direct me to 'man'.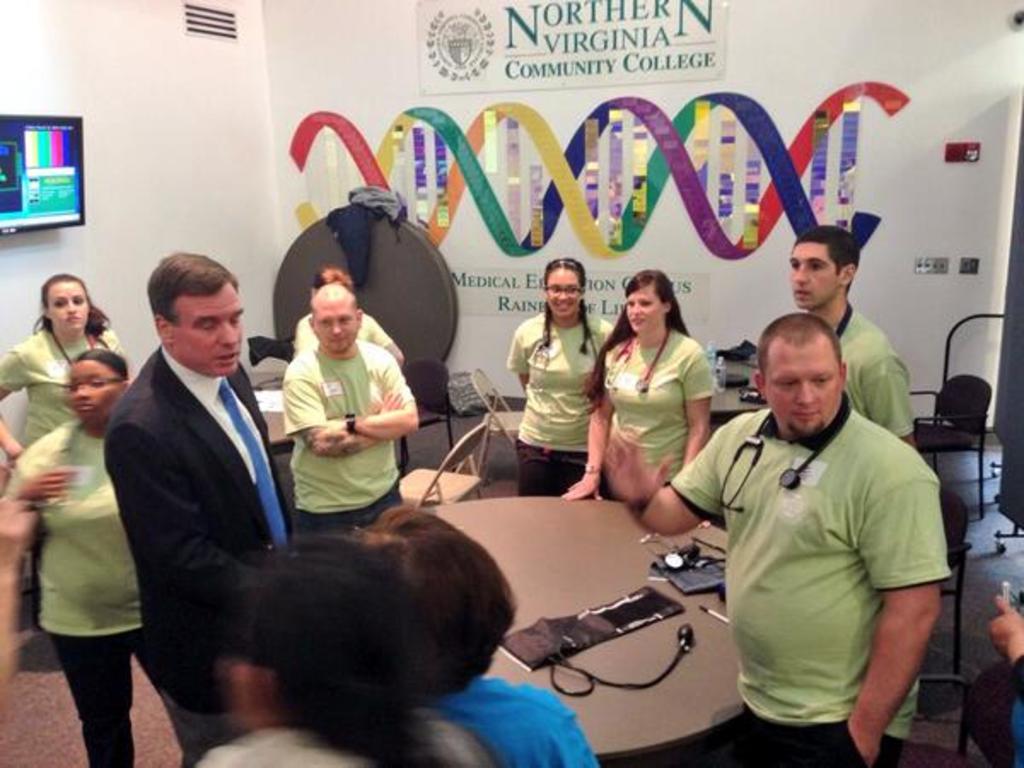
Direction: box=[787, 222, 918, 454].
